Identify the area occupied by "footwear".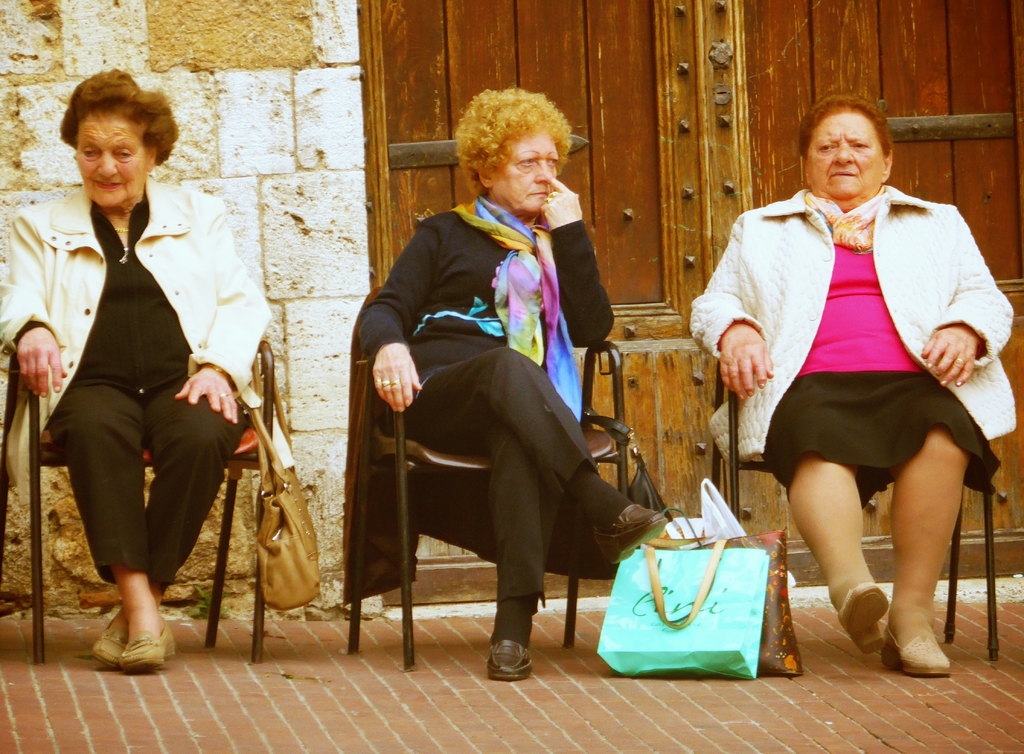
Area: detection(127, 622, 175, 673).
